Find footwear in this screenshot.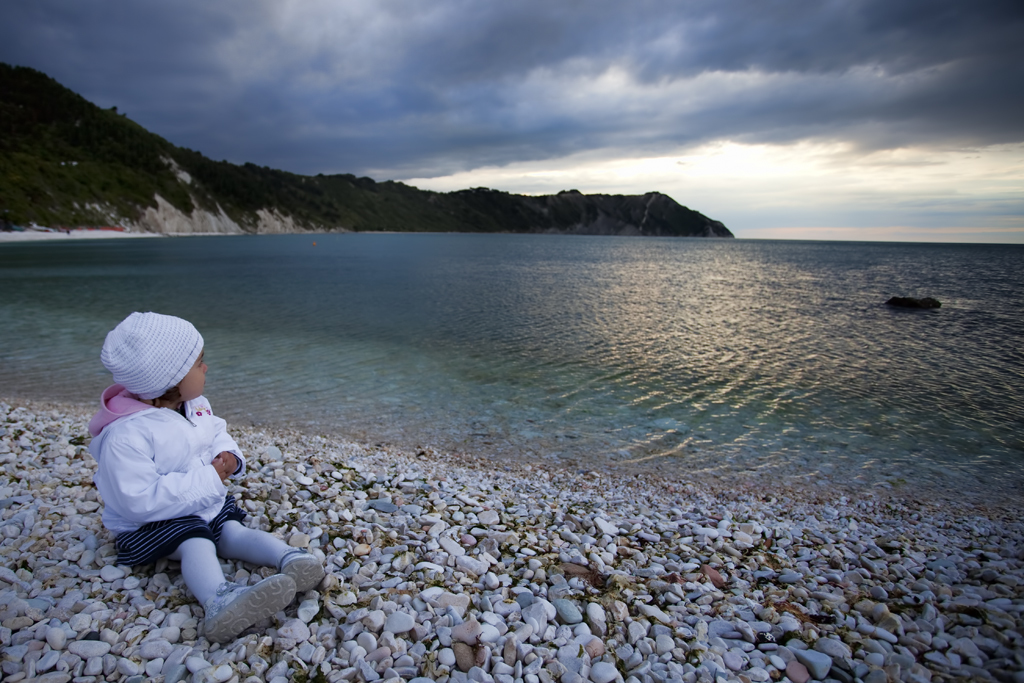
The bounding box for footwear is rect(278, 546, 324, 590).
